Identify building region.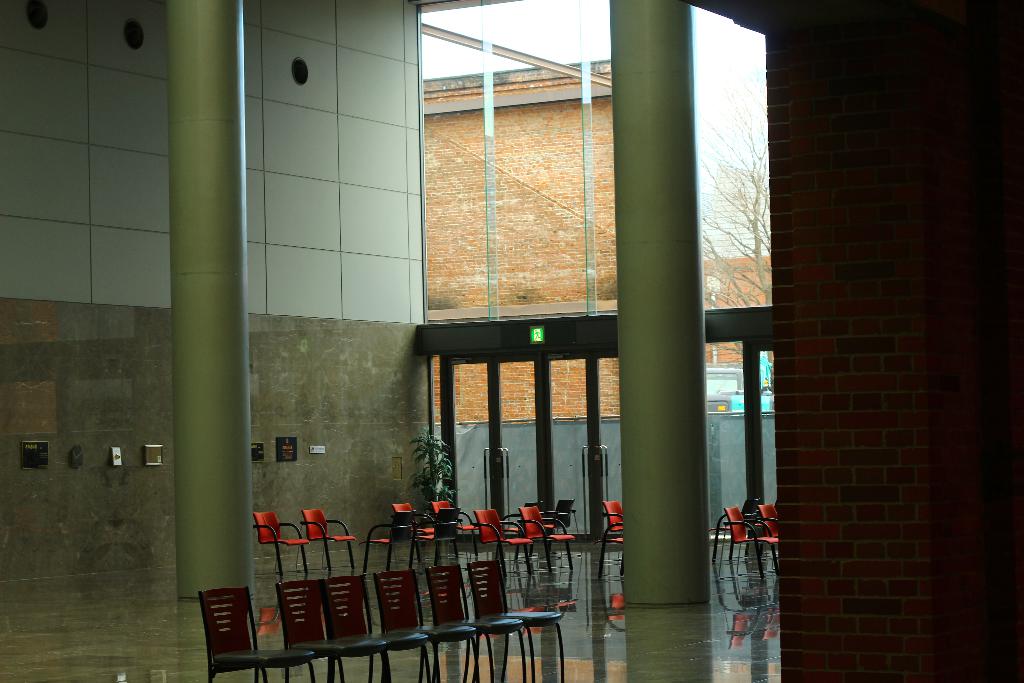
Region: left=424, top=53, right=771, bottom=422.
